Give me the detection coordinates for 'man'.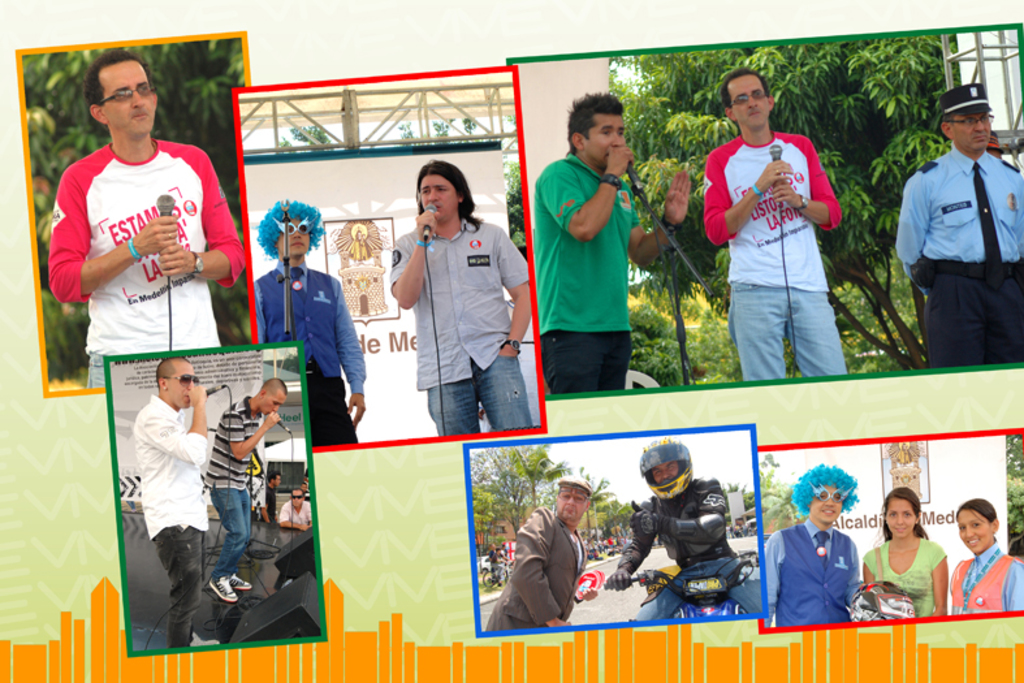
(134, 350, 207, 649).
